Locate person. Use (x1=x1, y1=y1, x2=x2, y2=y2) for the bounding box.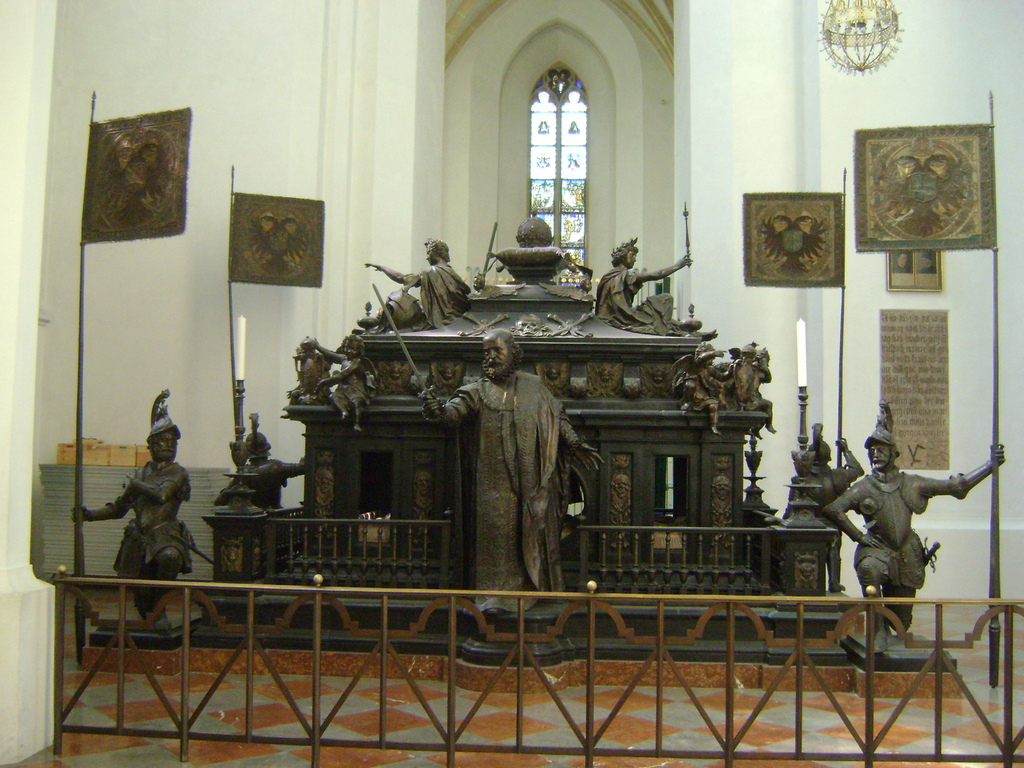
(x1=76, y1=378, x2=190, y2=639).
